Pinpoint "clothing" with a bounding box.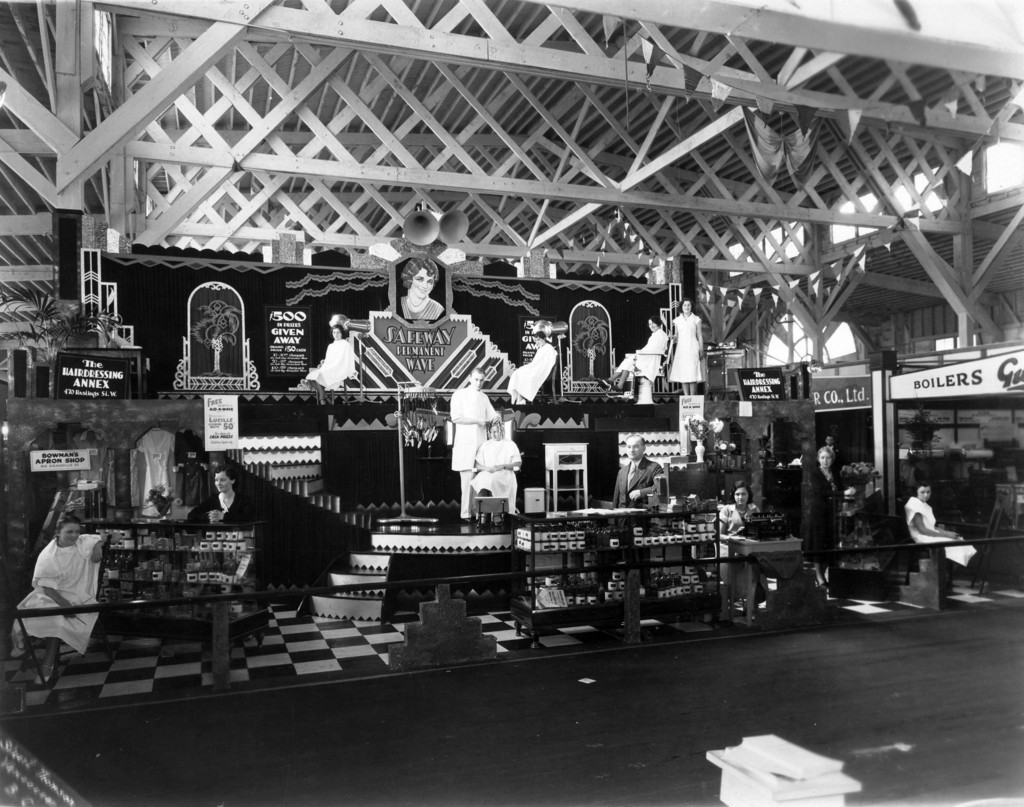
[903,498,980,569].
